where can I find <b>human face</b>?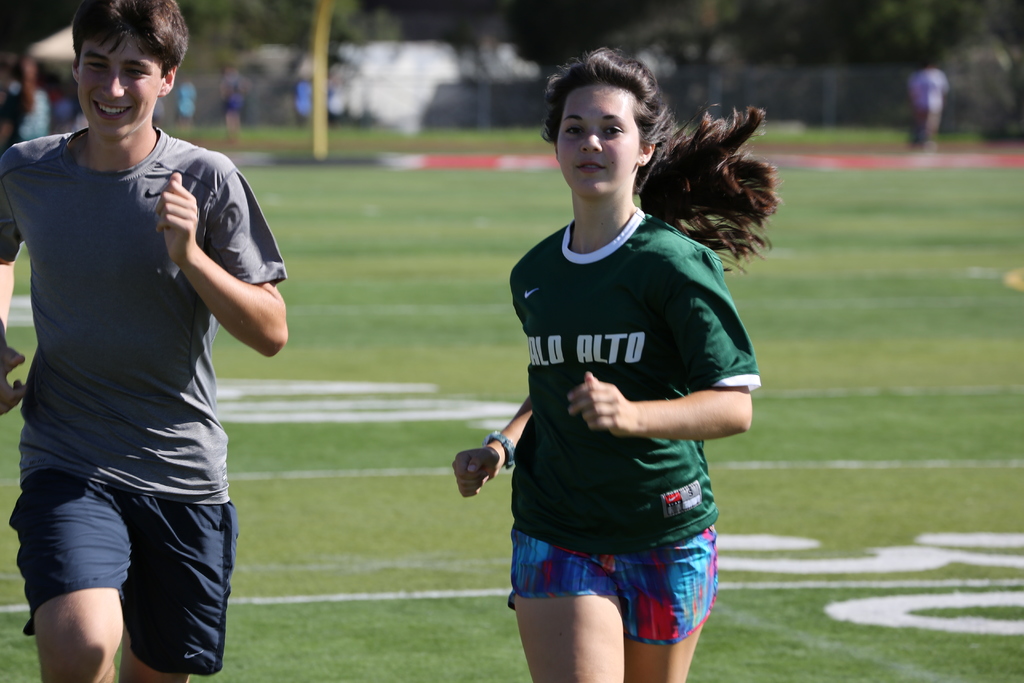
You can find it at 78:33:161:140.
